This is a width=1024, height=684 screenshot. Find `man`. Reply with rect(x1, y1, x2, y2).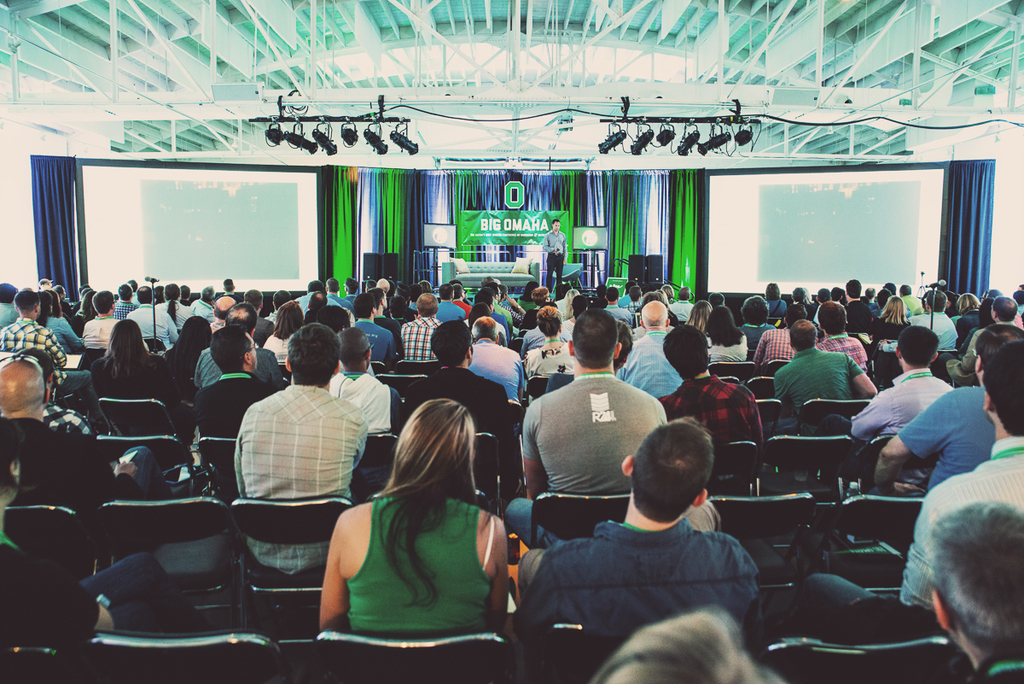
rect(217, 274, 241, 295).
